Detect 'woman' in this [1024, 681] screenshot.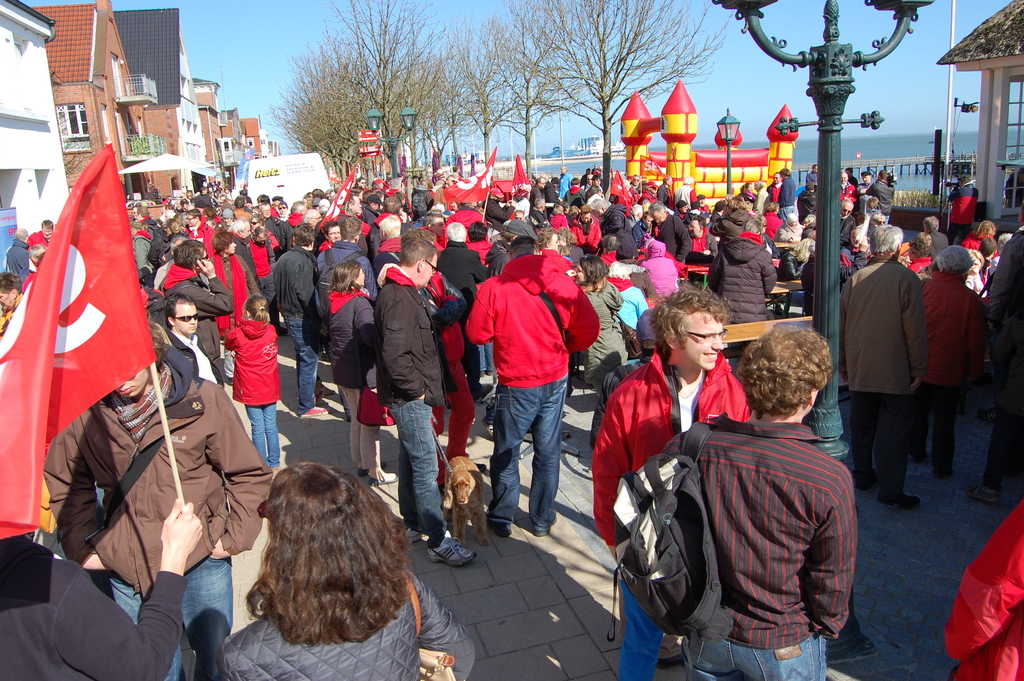
Detection: 568/253/627/398.
